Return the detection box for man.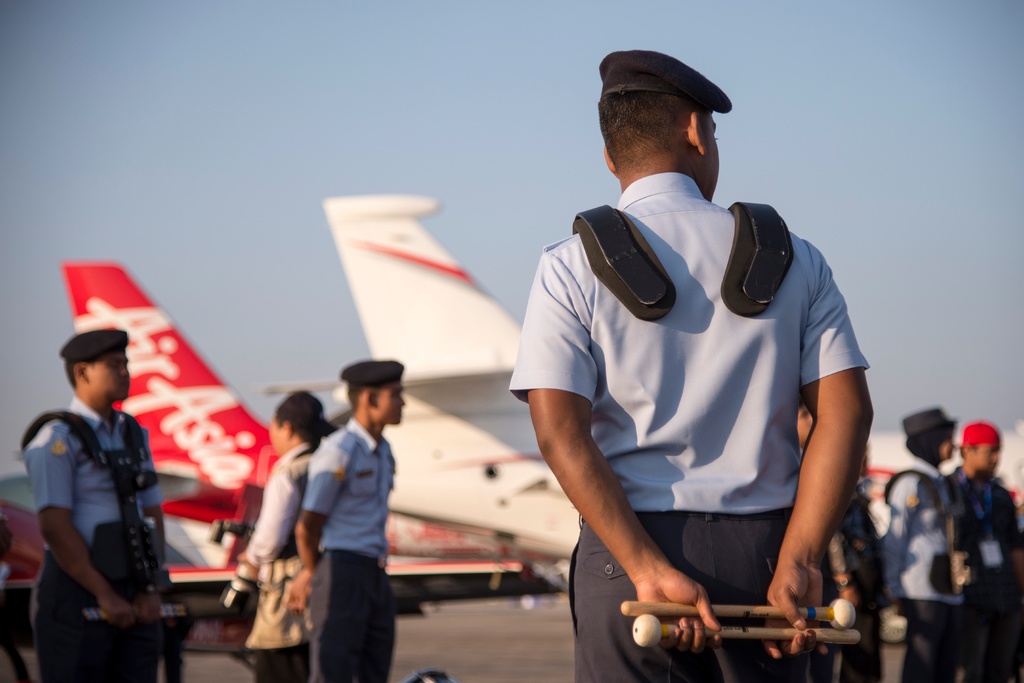
crop(20, 329, 168, 682).
